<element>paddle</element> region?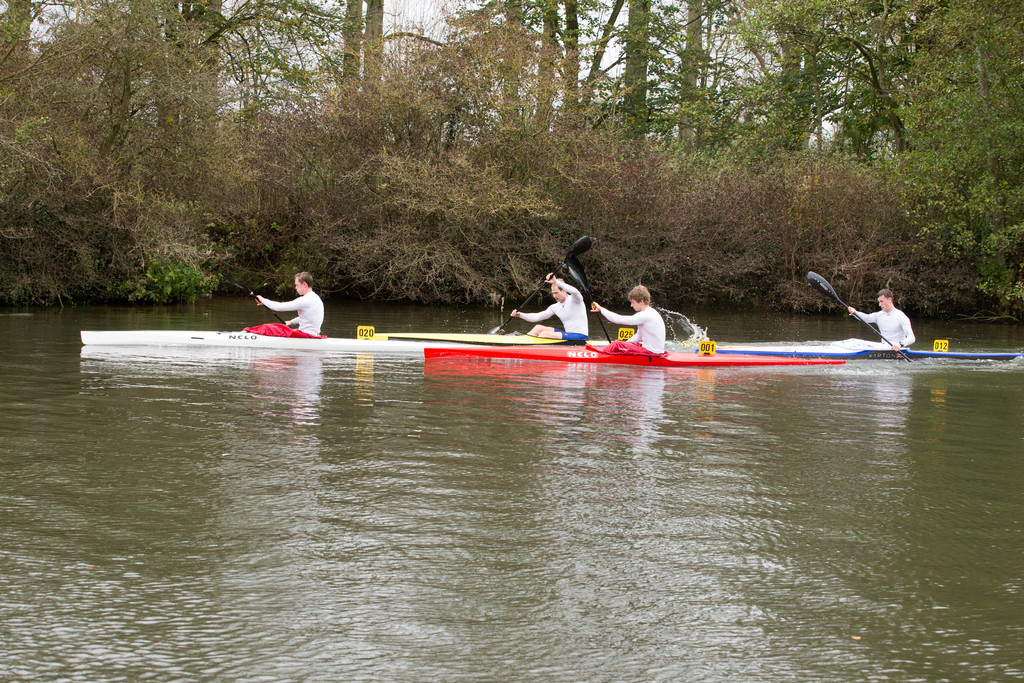
BBox(806, 270, 914, 366)
